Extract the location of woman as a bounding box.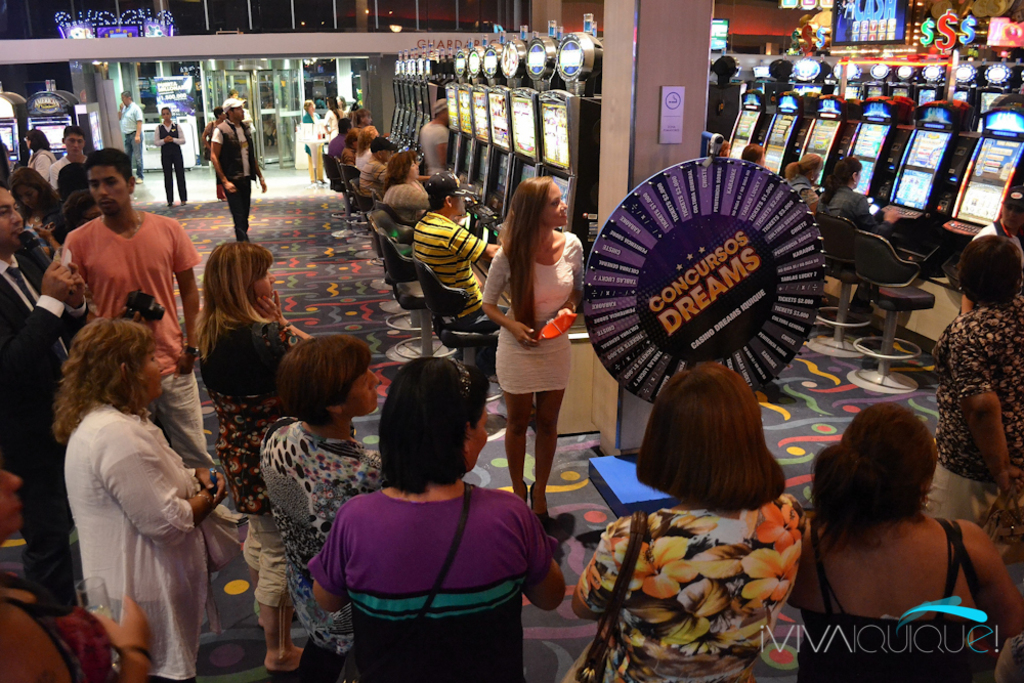
select_region(788, 400, 1023, 682).
